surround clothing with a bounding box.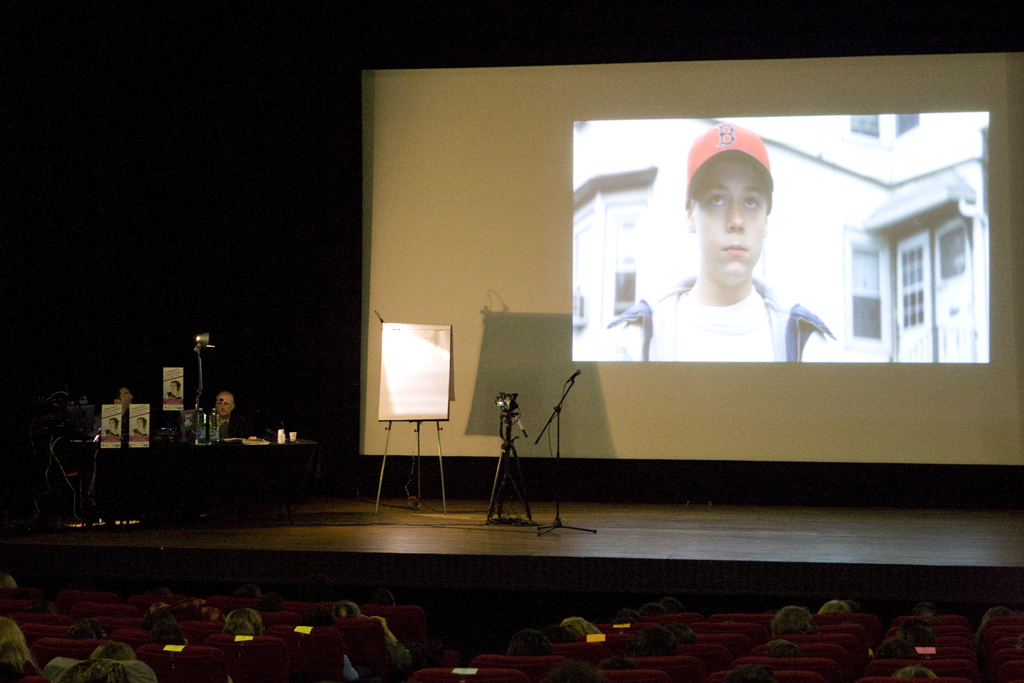
(x1=134, y1=427, x2=148, y2=438).
